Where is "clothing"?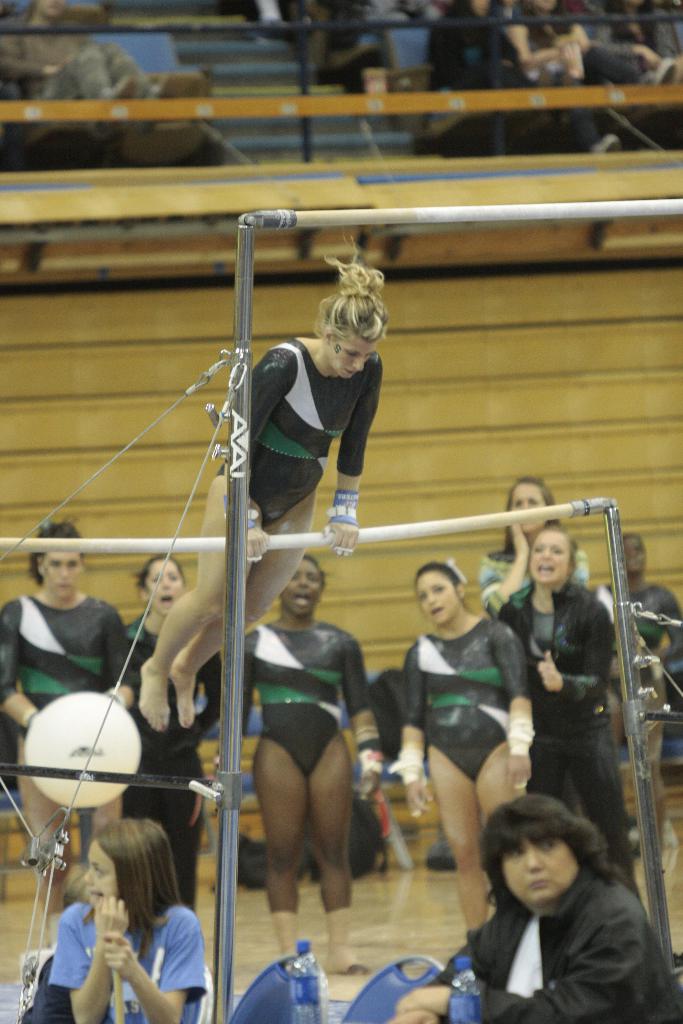
box=[477, 547, 582, 606].
